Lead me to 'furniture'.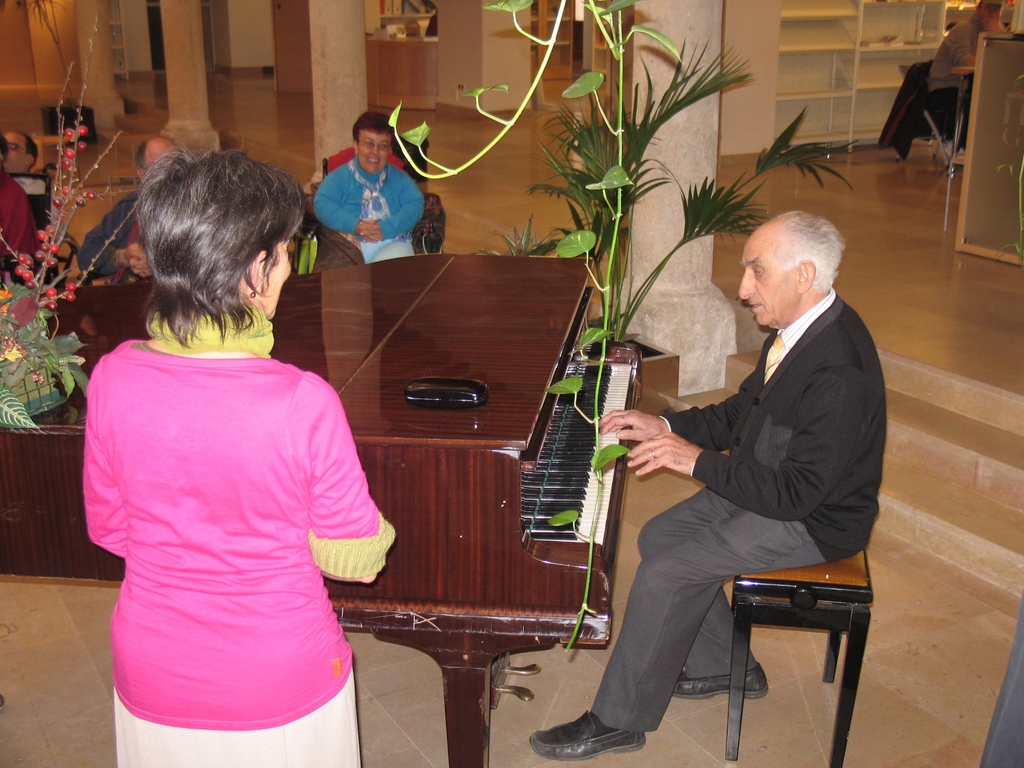
Lead to {"x1": 881, "y1": 68, "x2": 966, "y2": 180}.
